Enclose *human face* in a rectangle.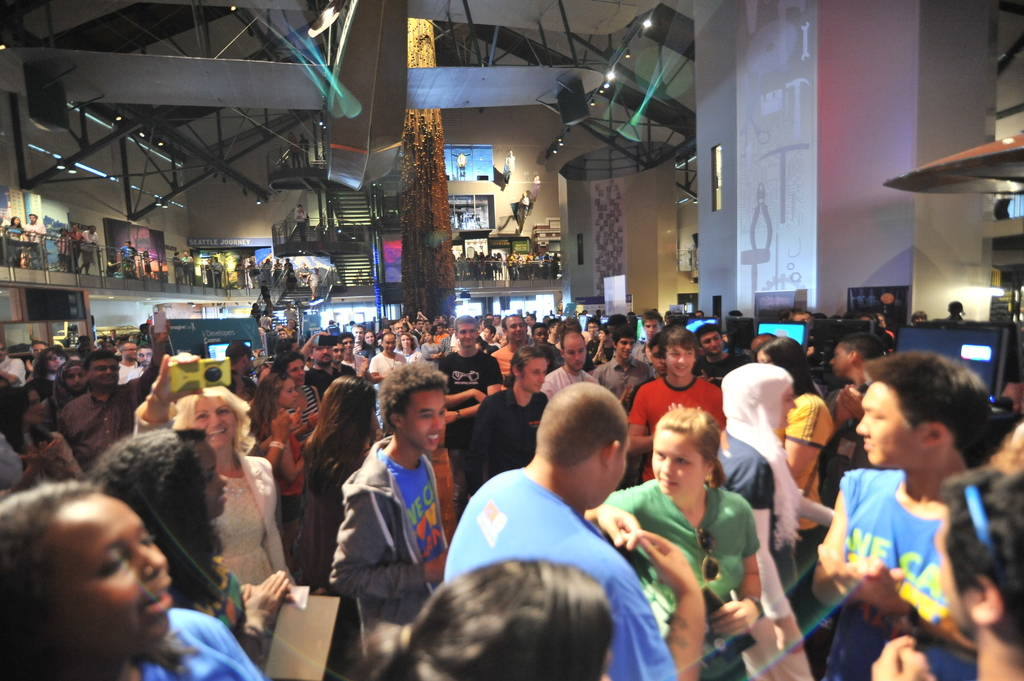
(199, 445, 230, 516).
